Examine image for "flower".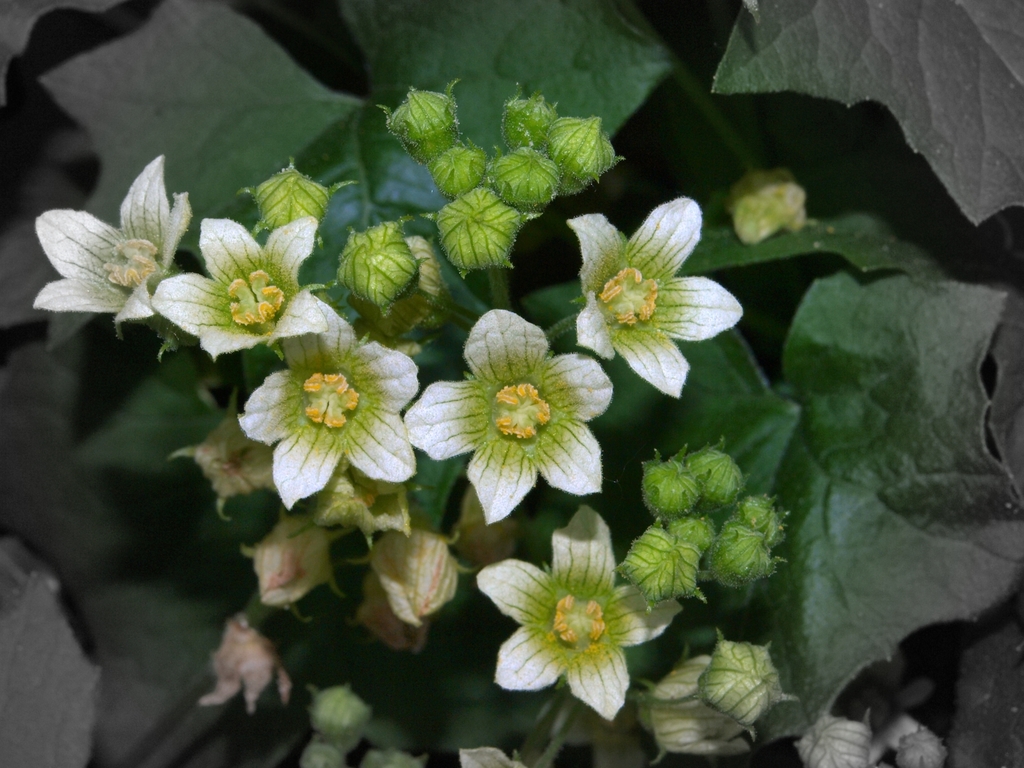
Examination result: BBox(401, 308, 617, 528).
